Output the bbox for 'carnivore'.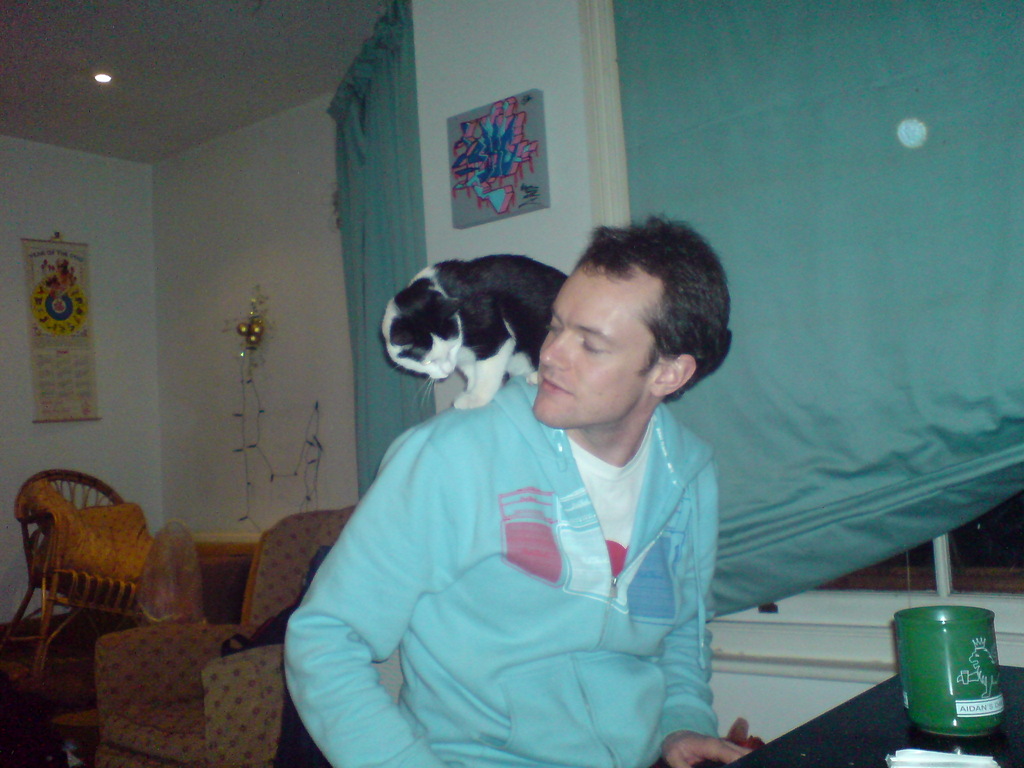
(371, 255, 569, 413).
